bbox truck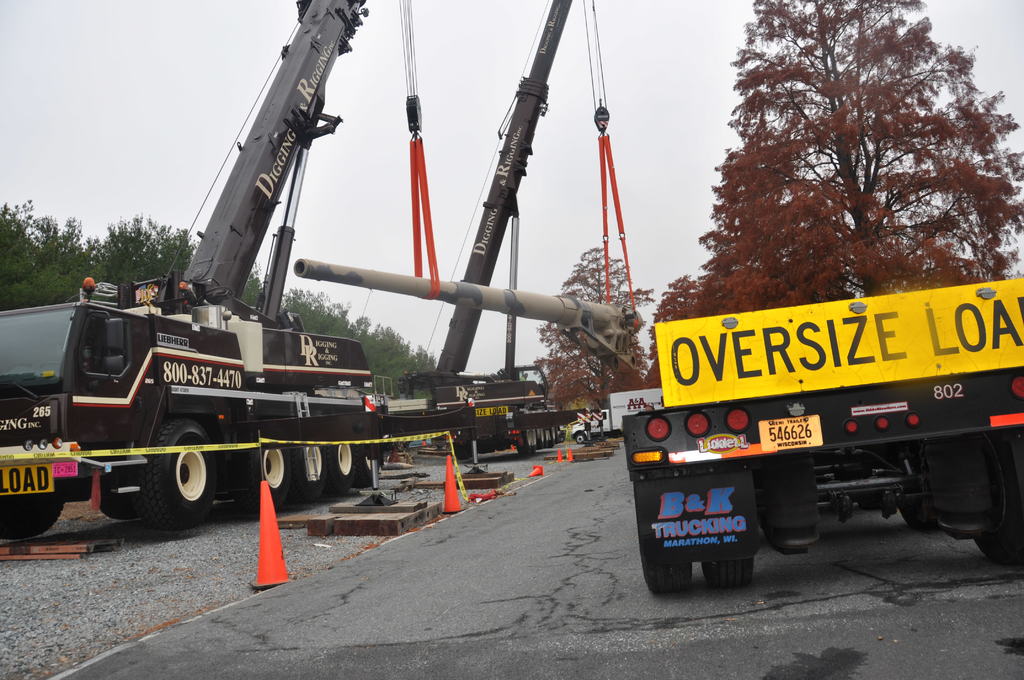
{"left": 642, "top": 236, "right": 1023, "bottom": 555}
